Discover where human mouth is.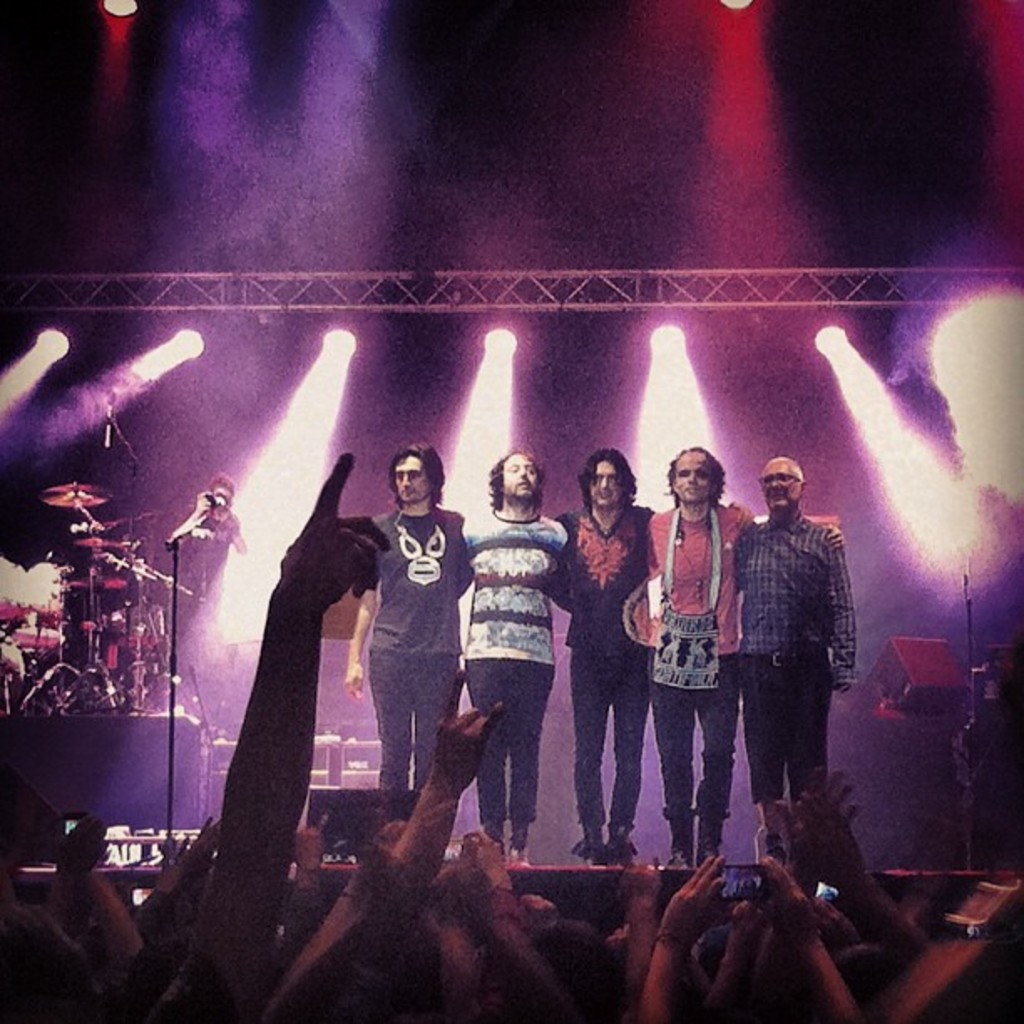
Discovered at (402, 484, 425, 495).
